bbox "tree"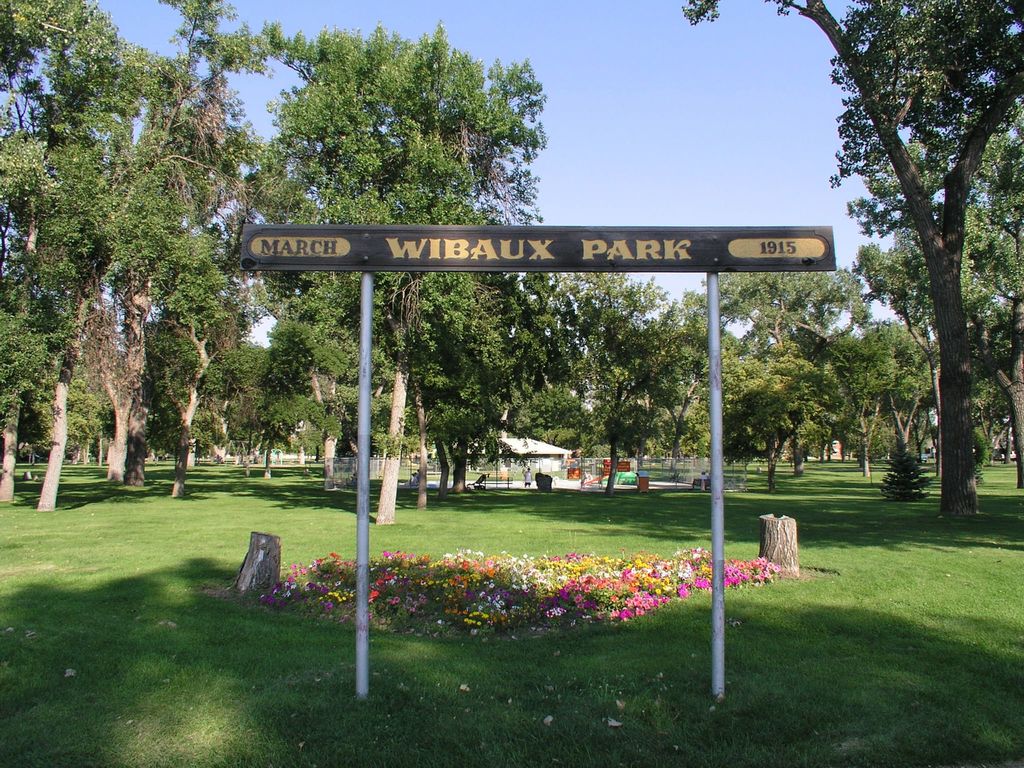
826, 314, 940, 494
